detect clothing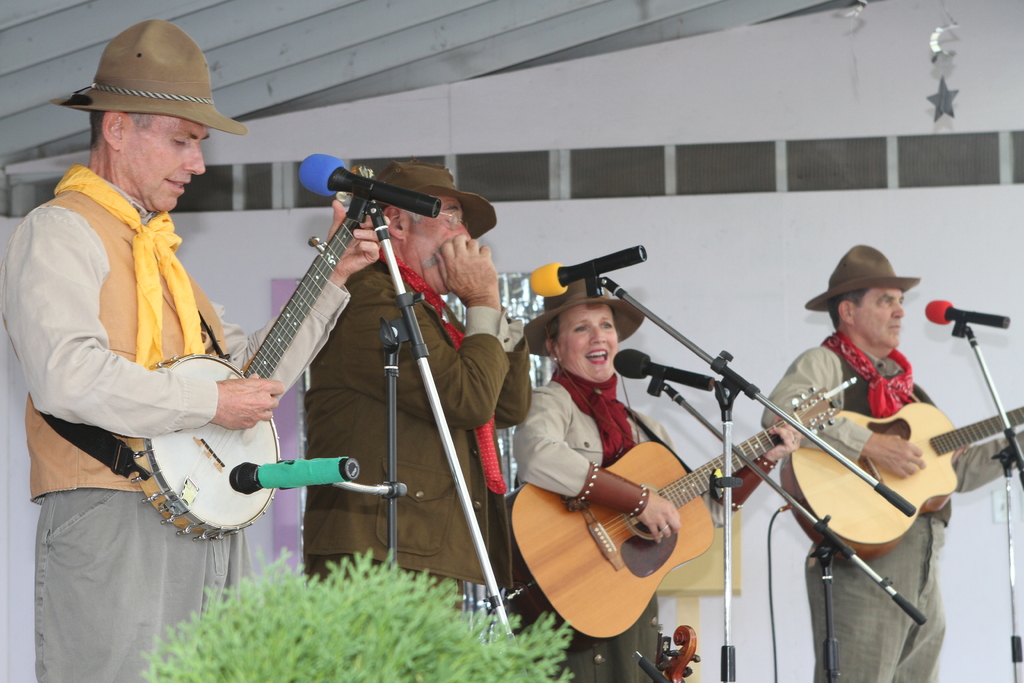
bbox=[0, 159, 355, 682]
